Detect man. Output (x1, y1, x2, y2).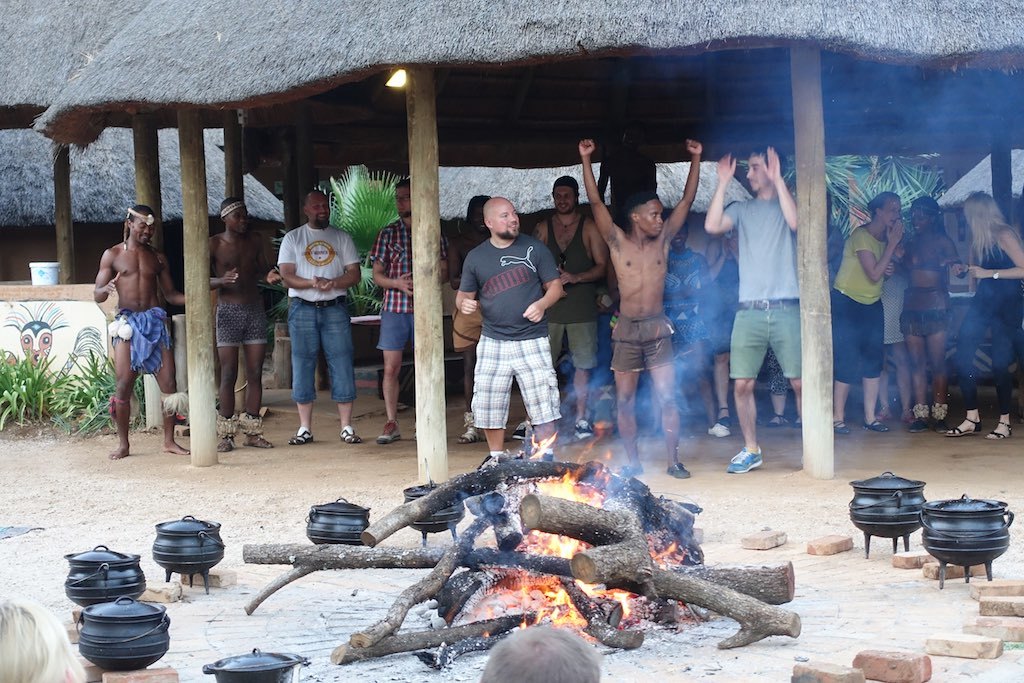
(458, 192, 567, 469).
